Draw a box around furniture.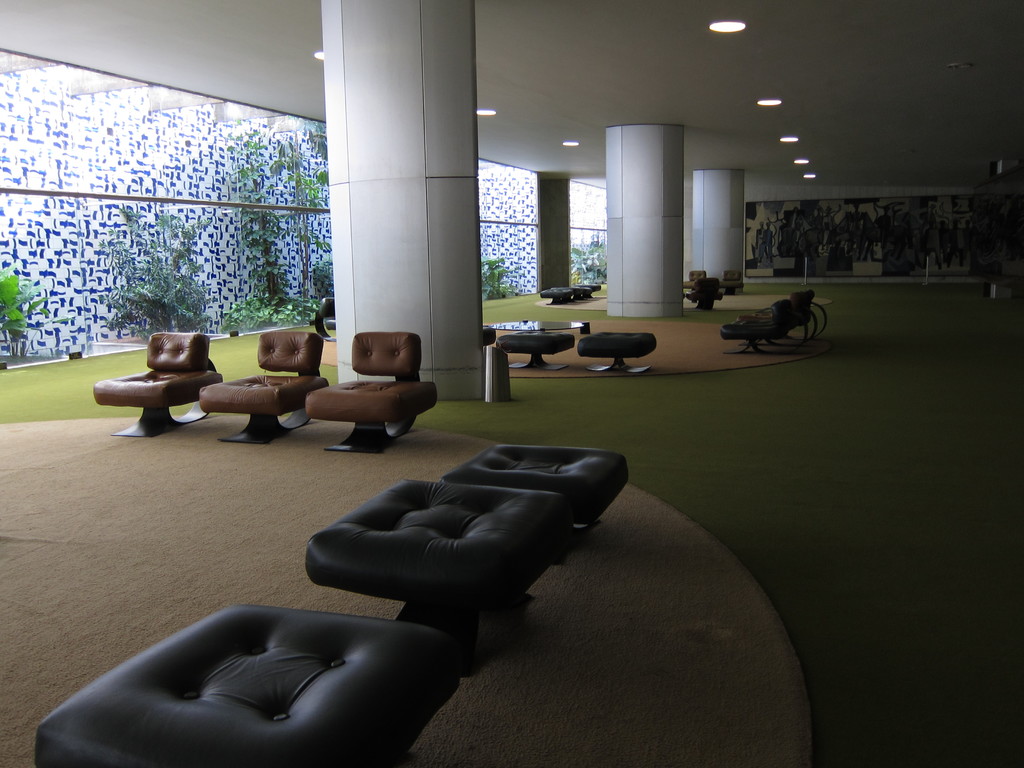
[755, 289, 827, 339].
